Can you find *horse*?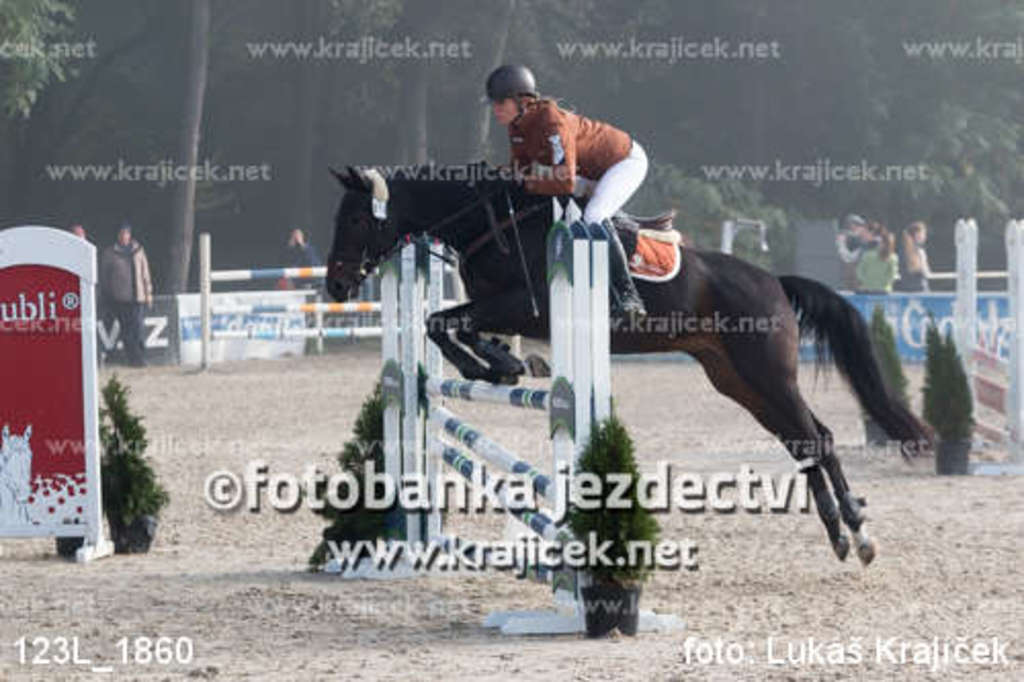
Yes, bounding box: 326, 162, 934, 567.
